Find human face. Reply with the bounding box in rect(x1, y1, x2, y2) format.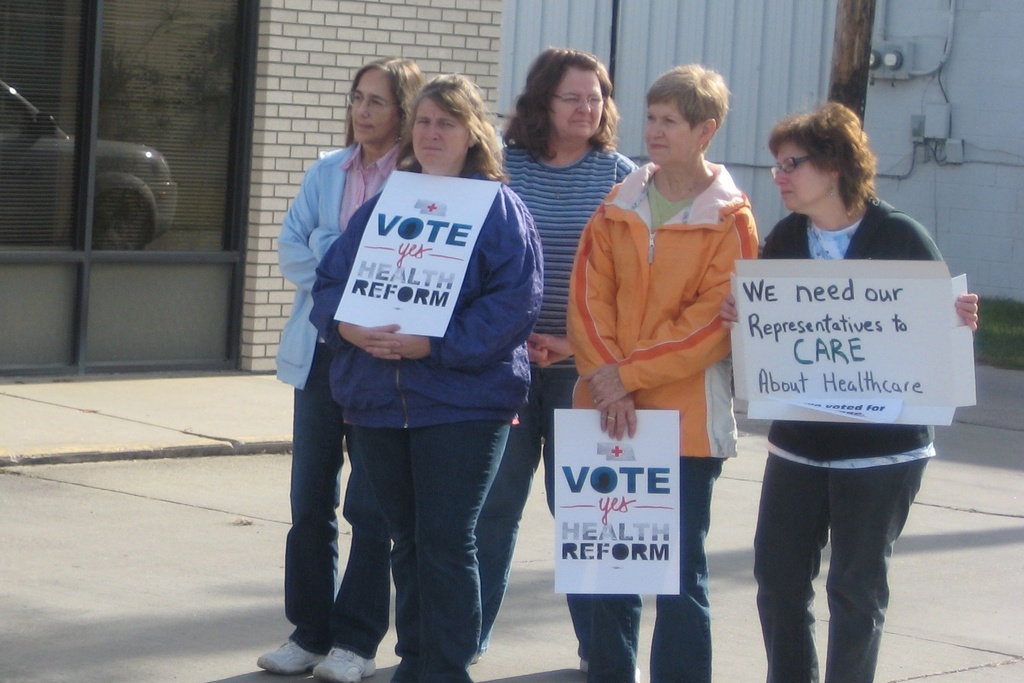
rect(549, 71, 605, 139).
